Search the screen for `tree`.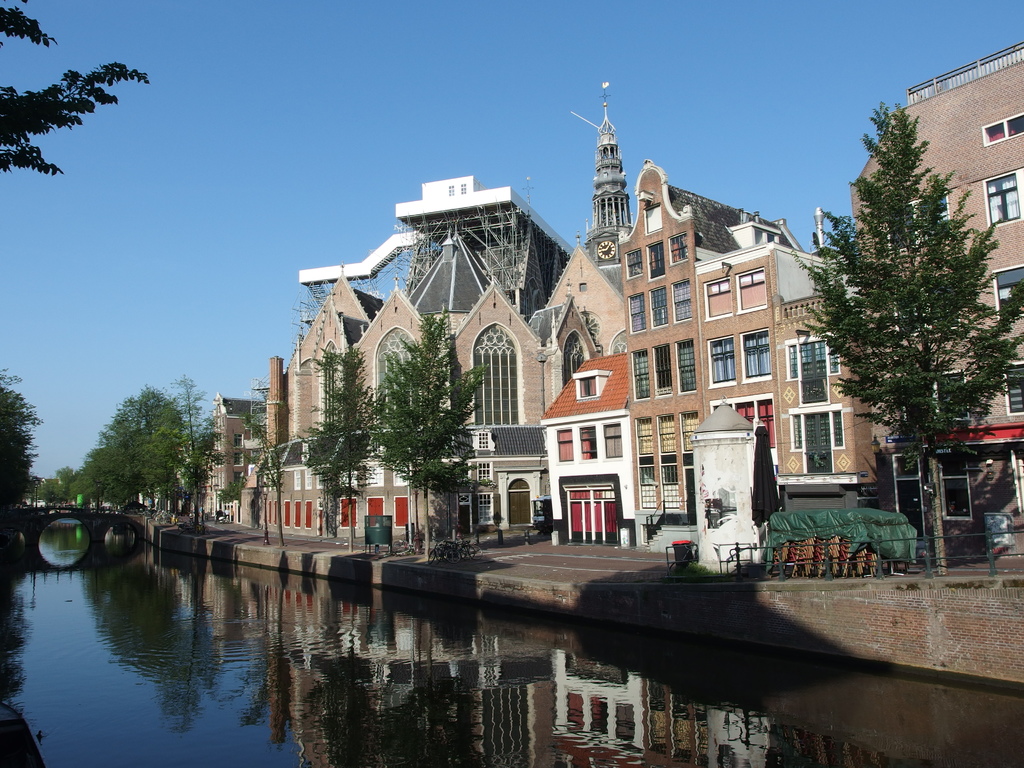
Found at (left=3, top=364, right=38, bottom=511).
